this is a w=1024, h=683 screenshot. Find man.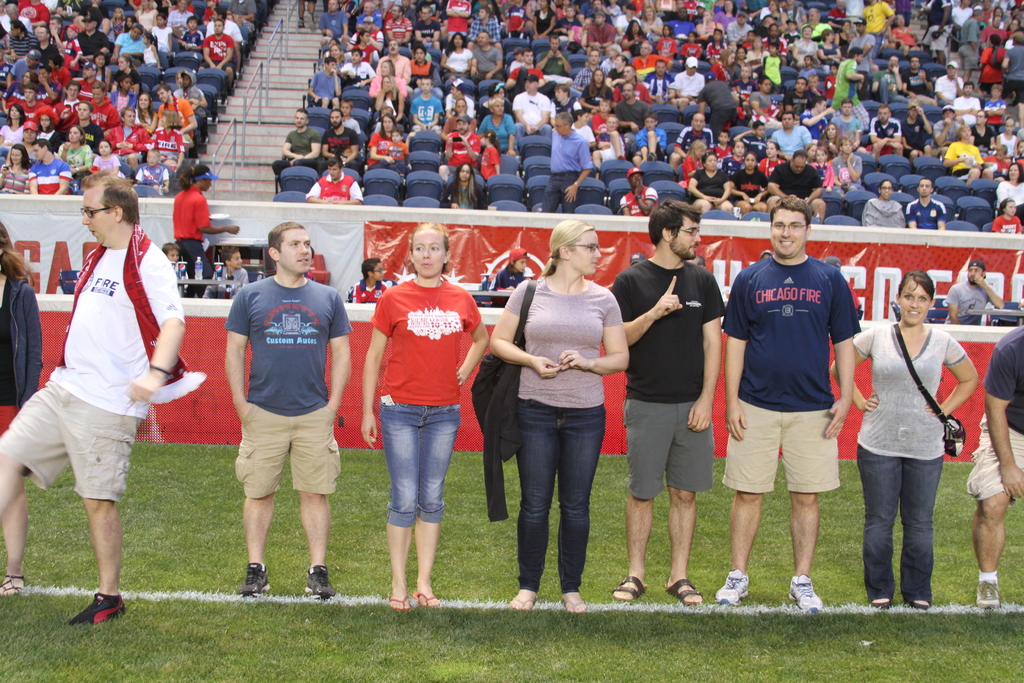
Bounding box: bbox(113, 25, 145, 59).
